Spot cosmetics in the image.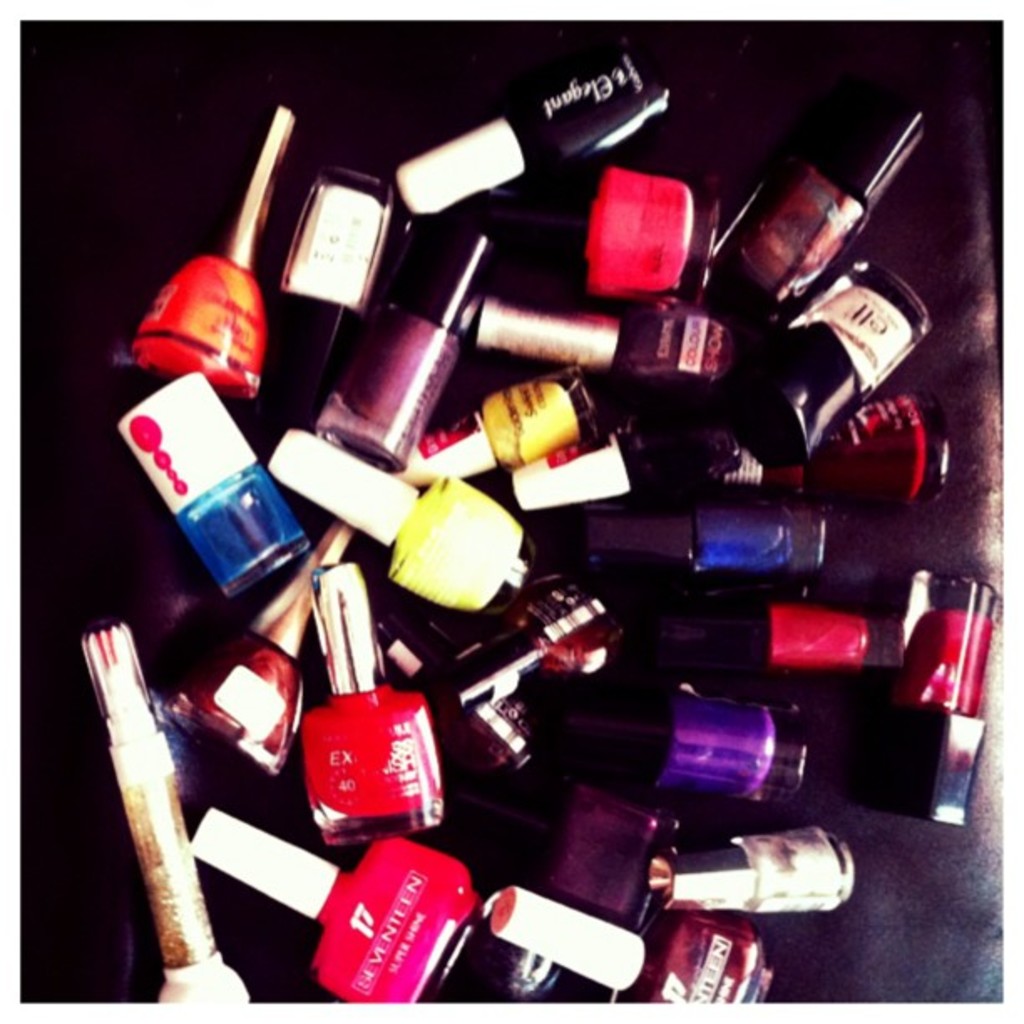
cosmetics found at (left=166, top=519, right=356, bottom=781).
